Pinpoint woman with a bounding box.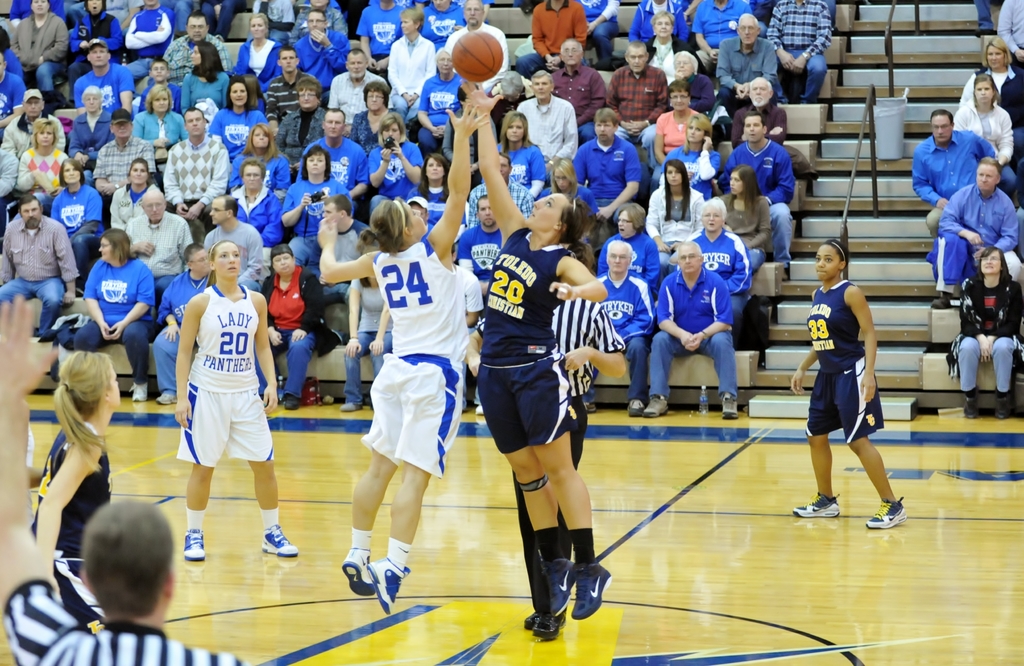
Rect(410, 141, 449, 241).
